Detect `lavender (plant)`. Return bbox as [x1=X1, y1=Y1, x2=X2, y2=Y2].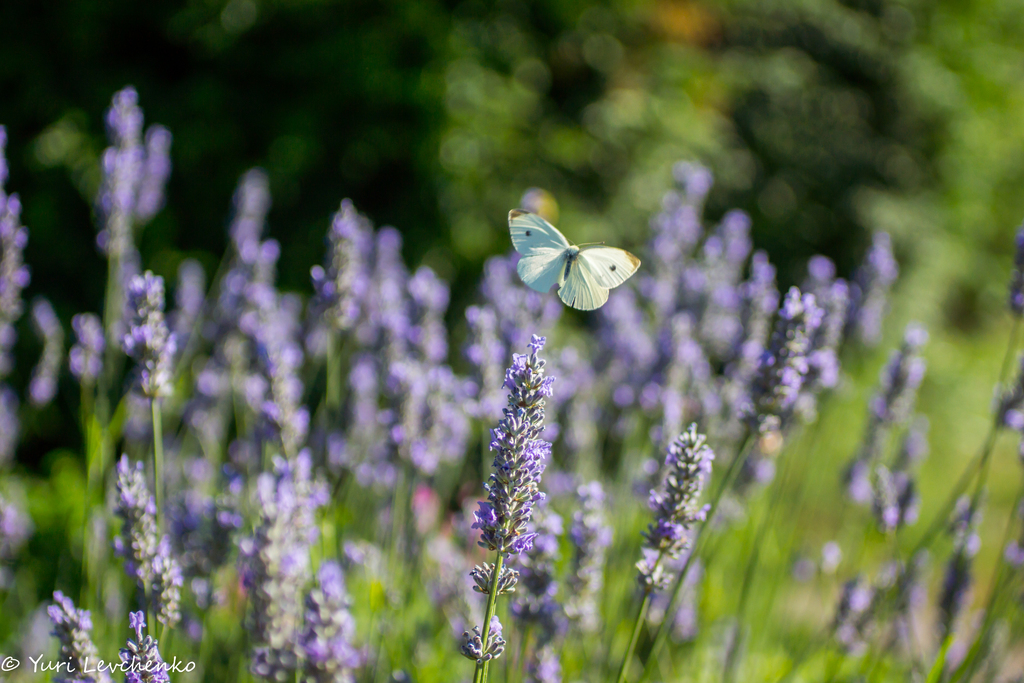
[x1=0, y1=141, x2=29, y2=393].
